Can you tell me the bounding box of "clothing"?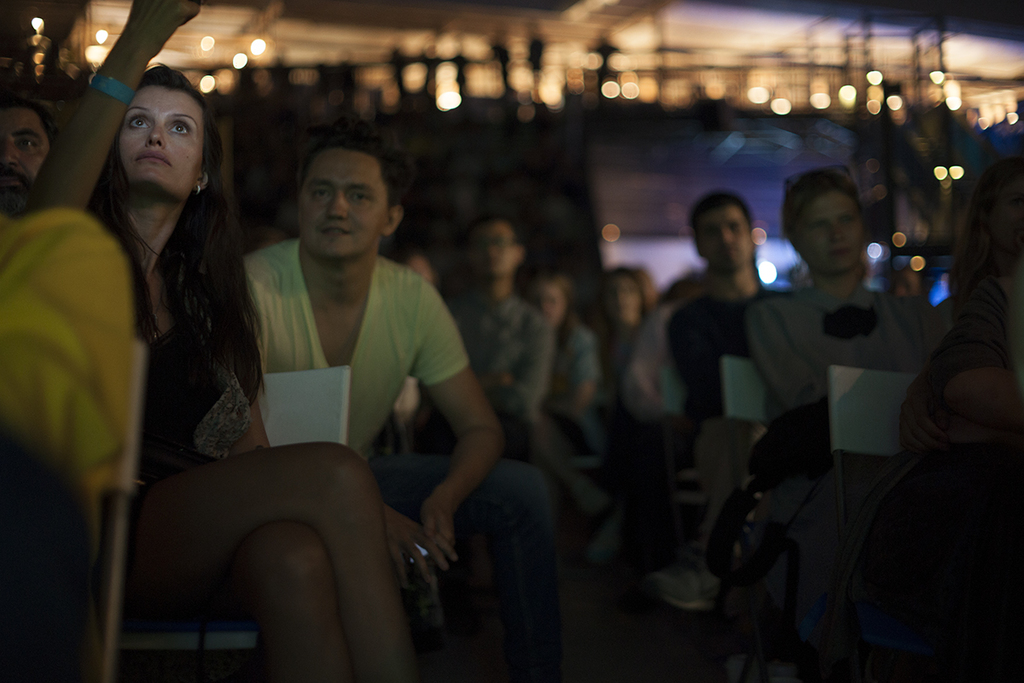
<region>125, 230, 275, 600</region>.
